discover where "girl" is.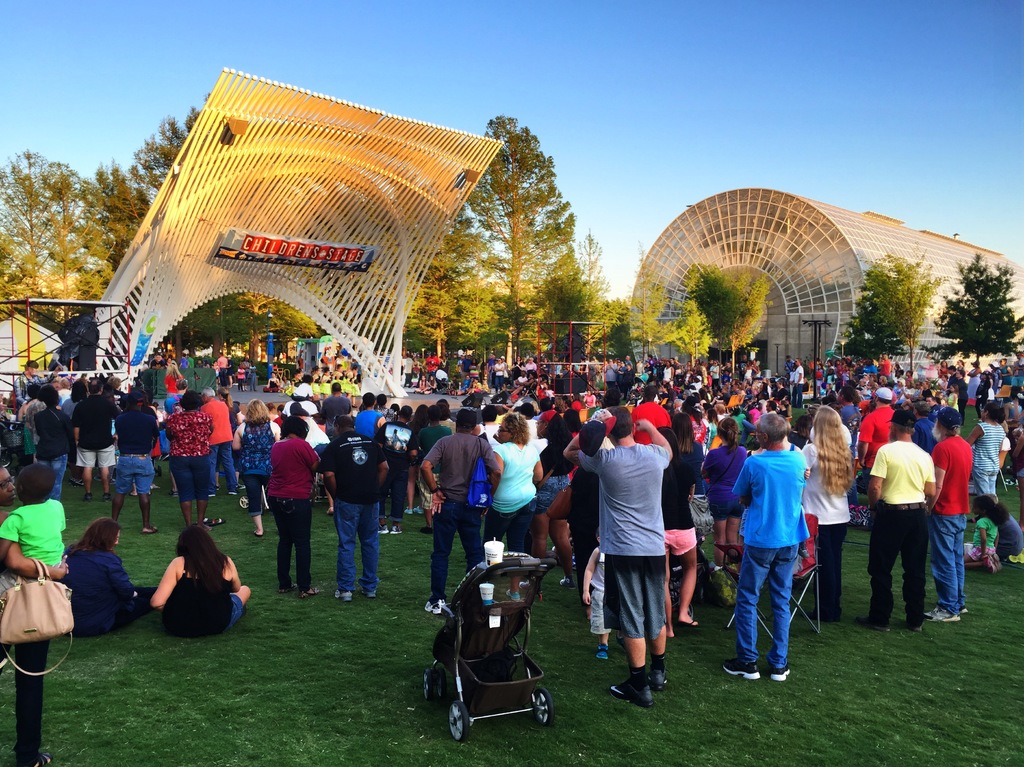
Discovered at region(529, 406, 576, 592).
